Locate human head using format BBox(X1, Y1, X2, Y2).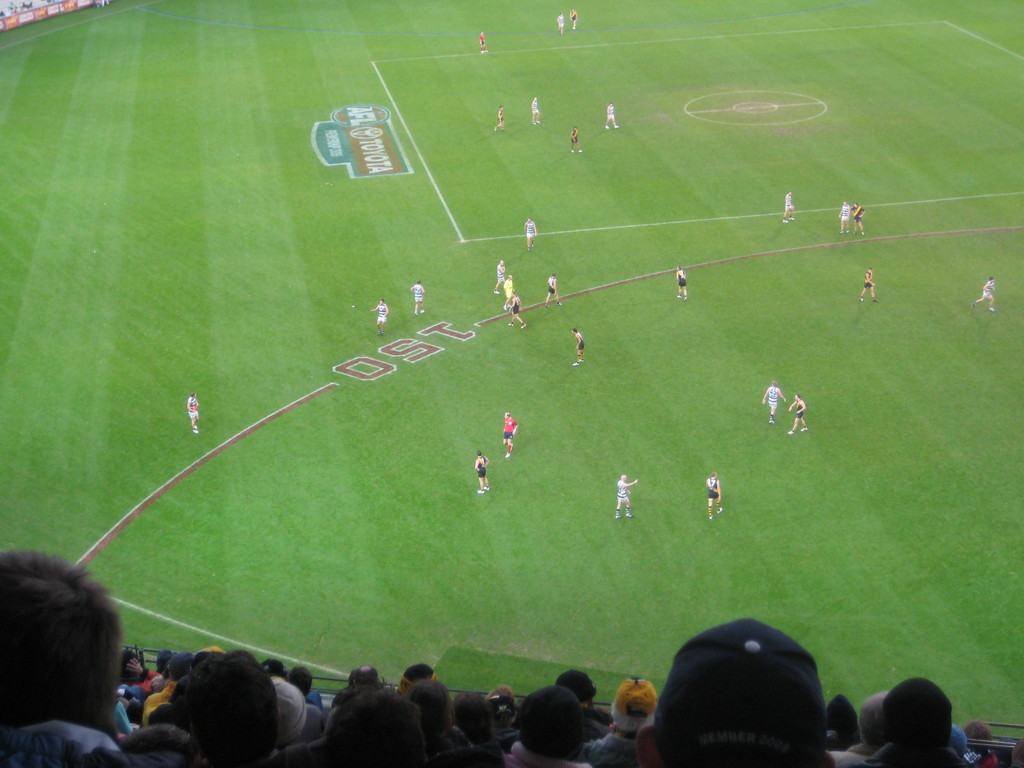
BBox(451, 689, 489, 740).
